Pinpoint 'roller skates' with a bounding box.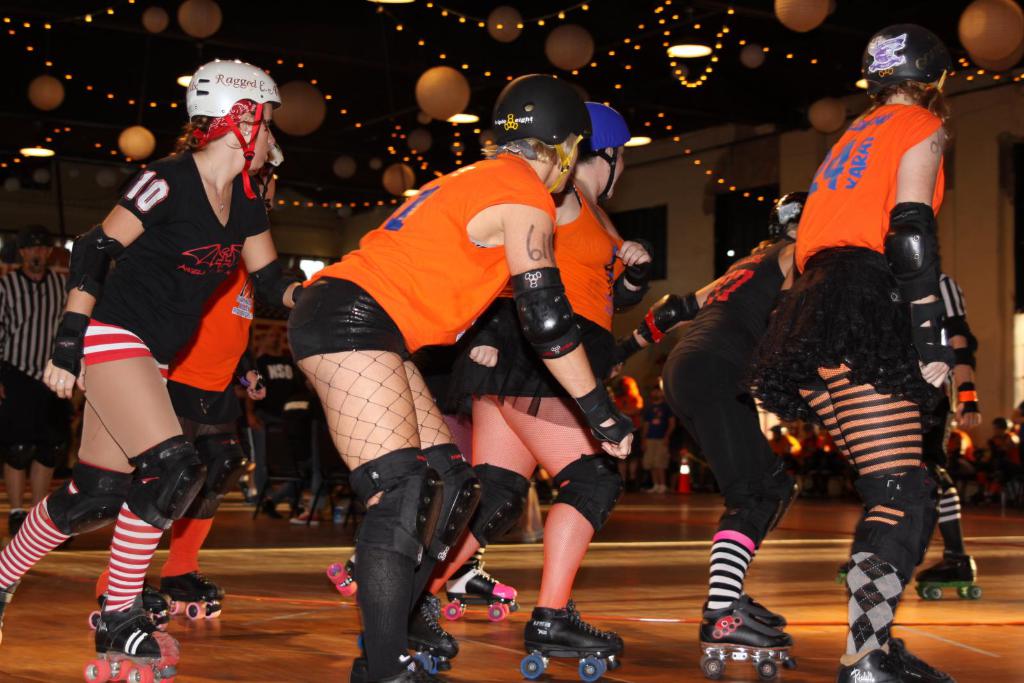
<box>156,568,223,622</box>.
